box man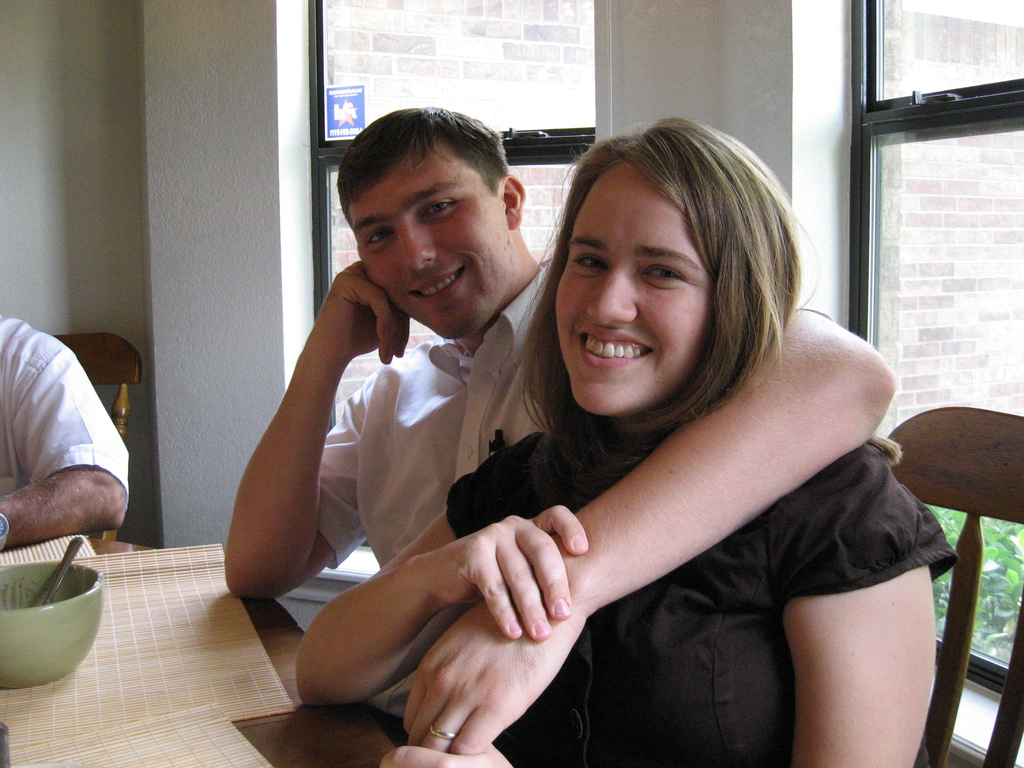
<box>0,312,130,552</box>
